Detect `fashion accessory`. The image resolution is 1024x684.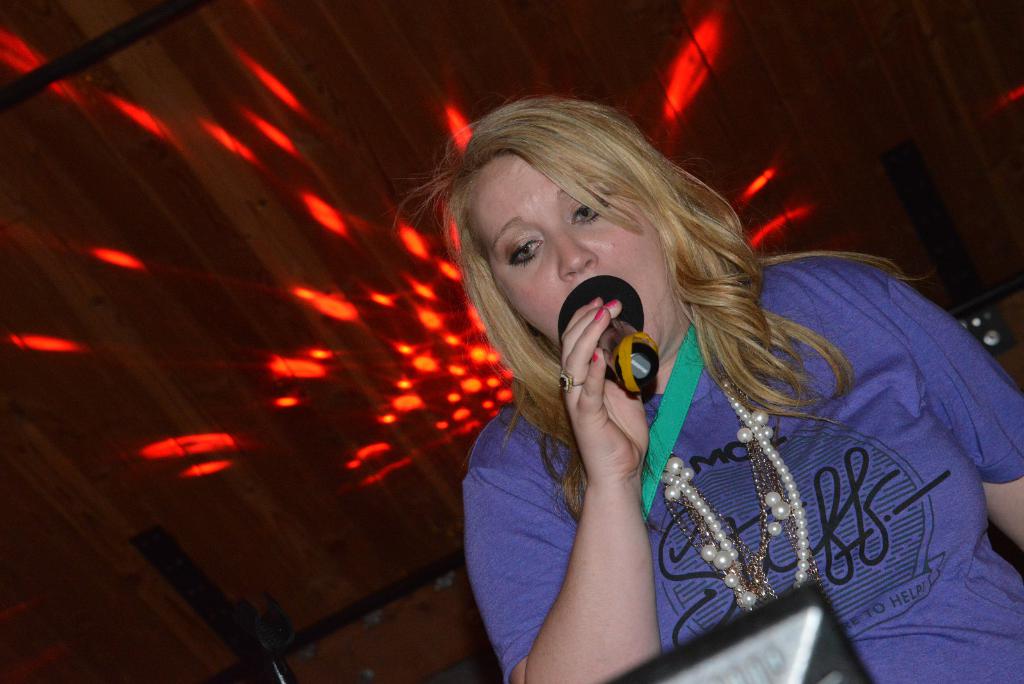
x1=560, y1=362, x2=586, y2=392.
